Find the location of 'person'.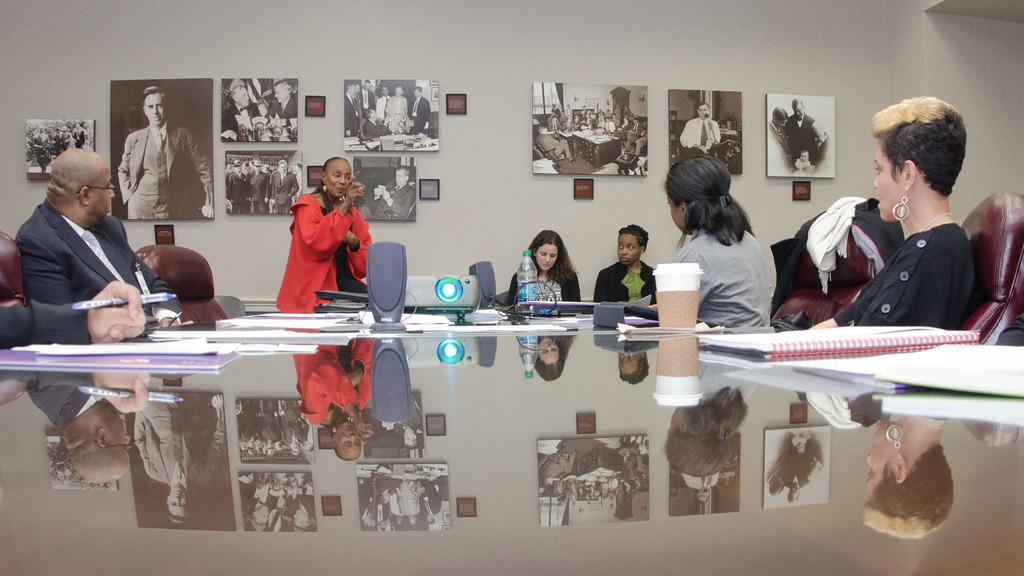
Location: left=220, top=85, right=262, bottom=142.
